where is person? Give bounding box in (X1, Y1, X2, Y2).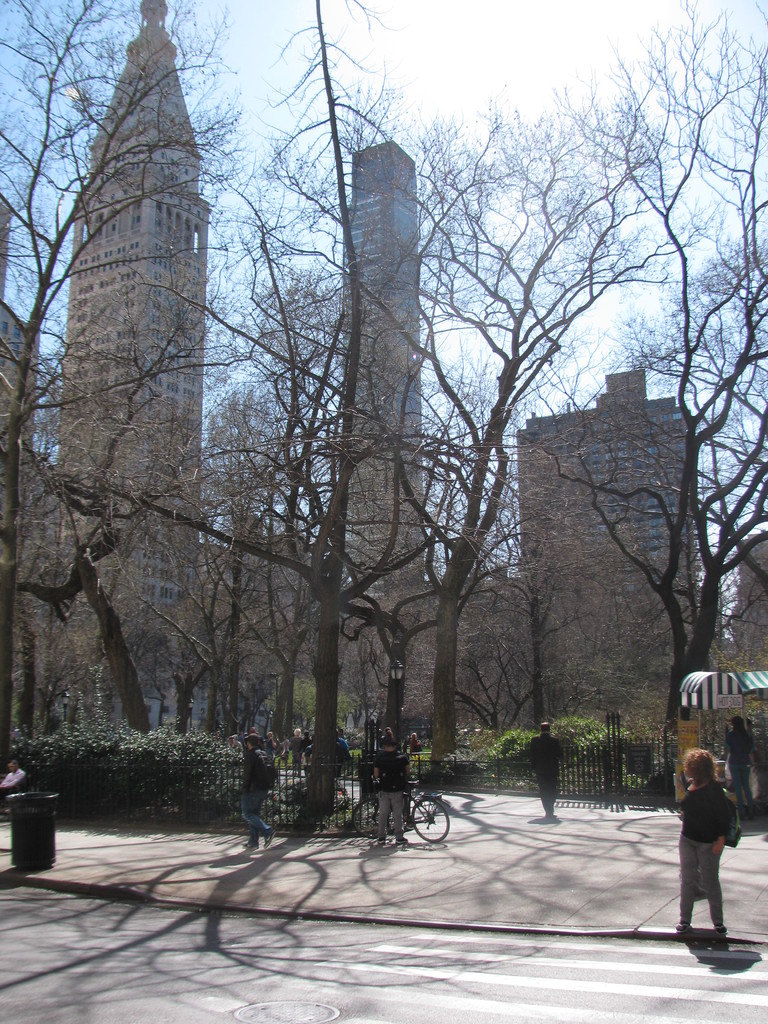
(0, 749, 30, 812).
